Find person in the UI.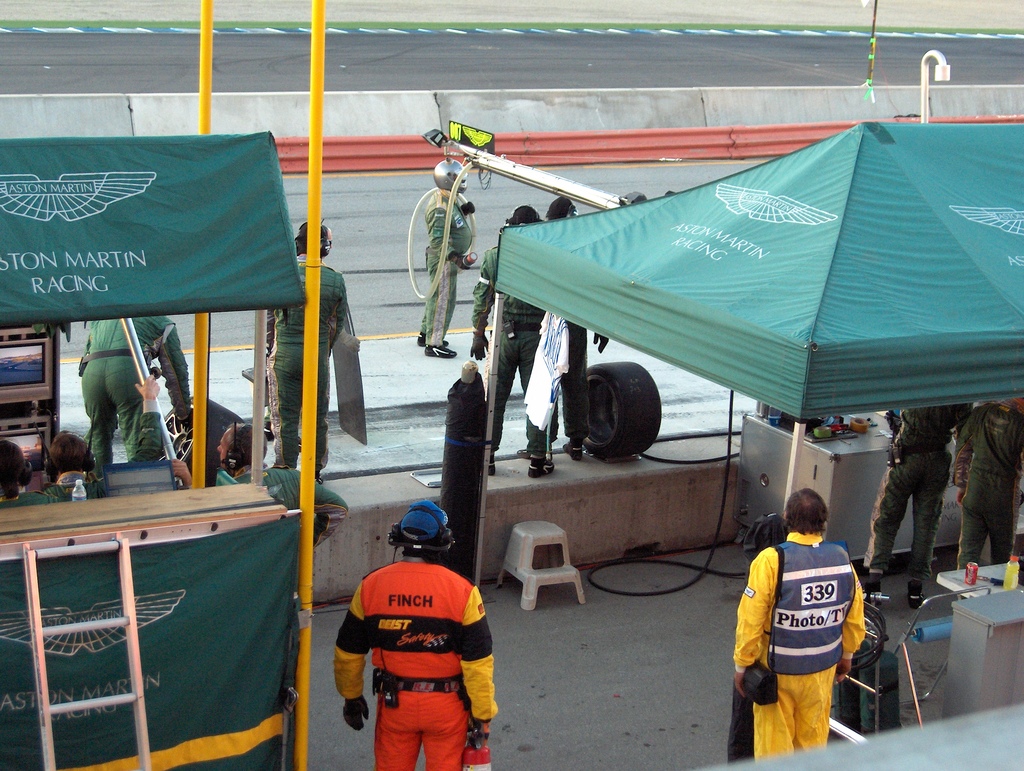
UI element at [x1=76, y1=306, x2=178, y2=455].
